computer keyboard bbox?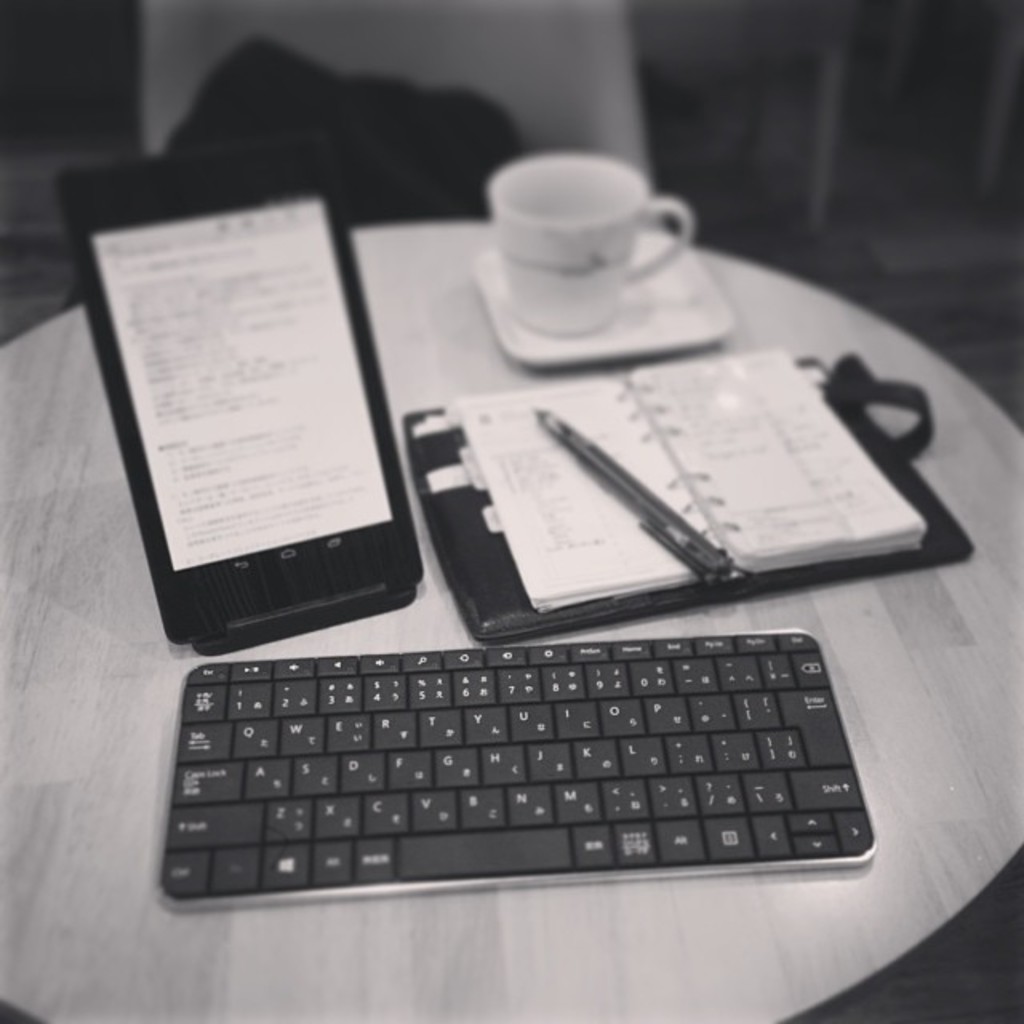
locate(160, 624, 880, 917)
